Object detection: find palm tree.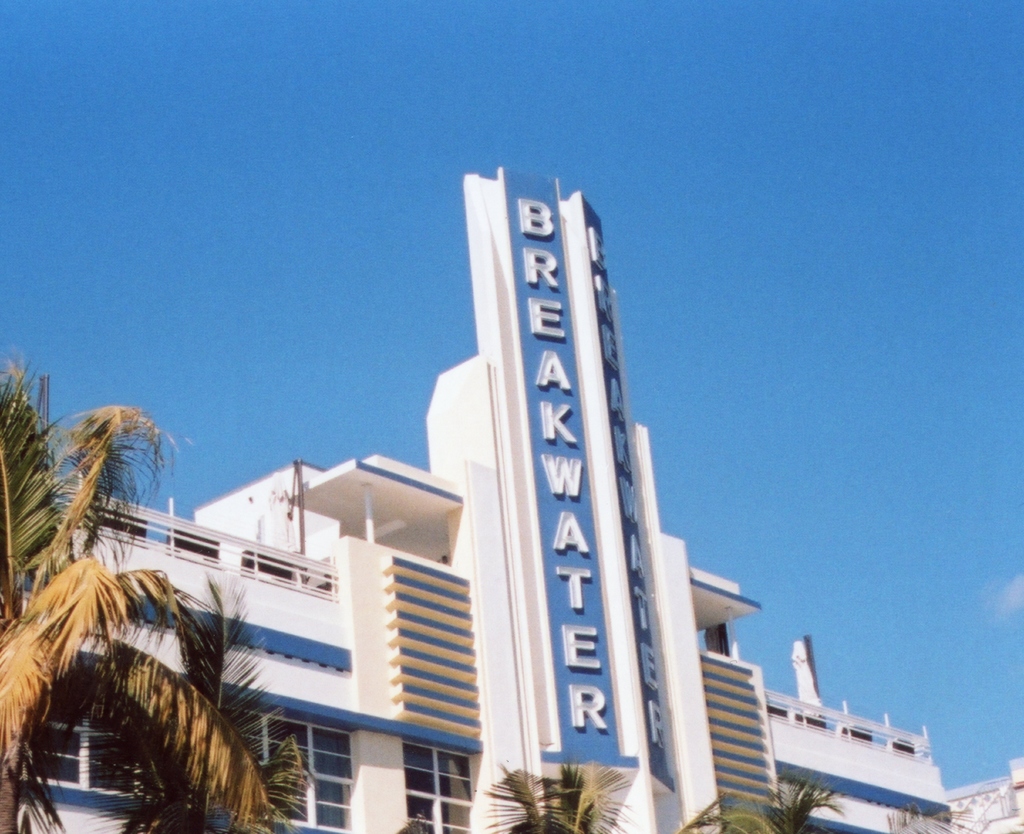
bbox(483, 755, 623, 833).
